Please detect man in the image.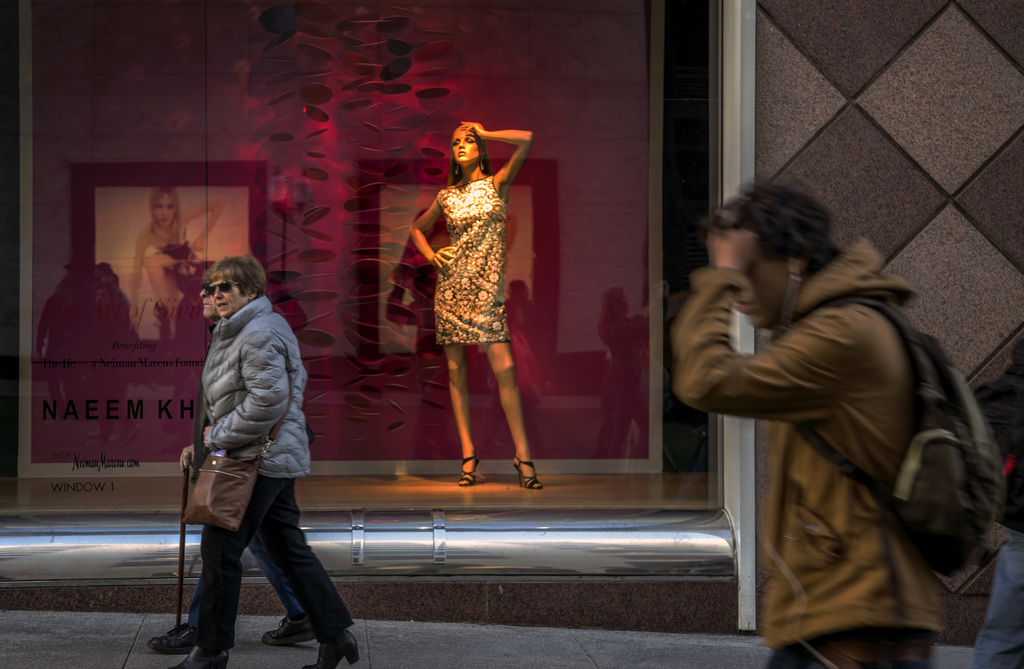
142/279/321/652.
